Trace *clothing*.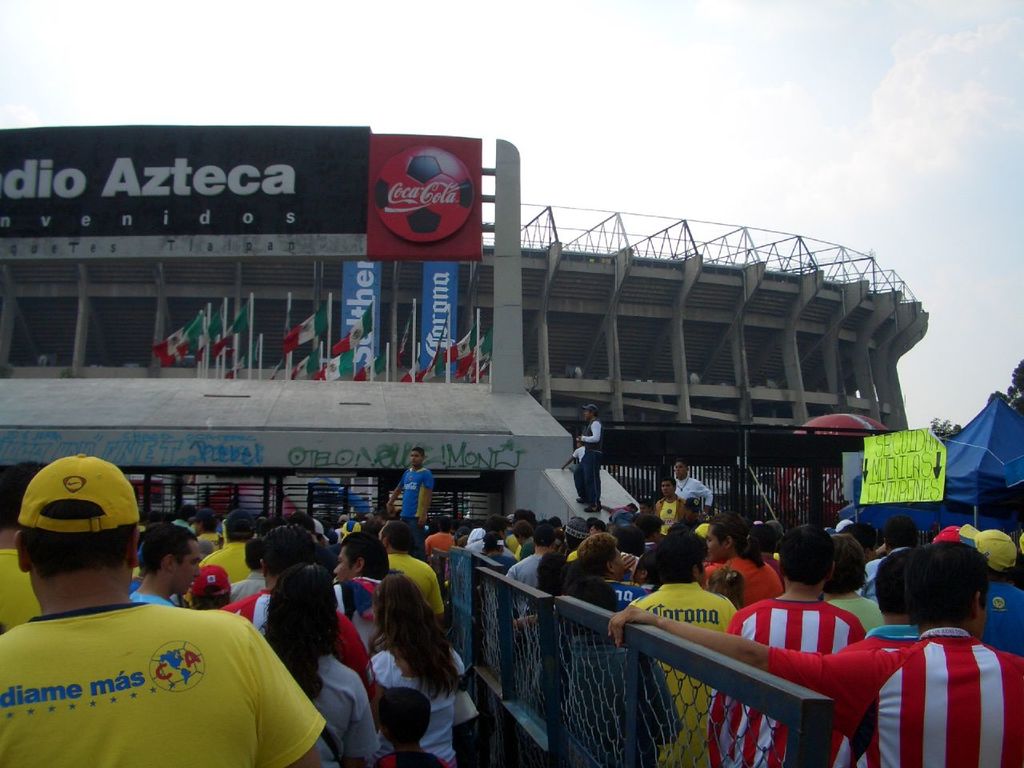
Traced to Rect(765, 634, 1023, 767).
